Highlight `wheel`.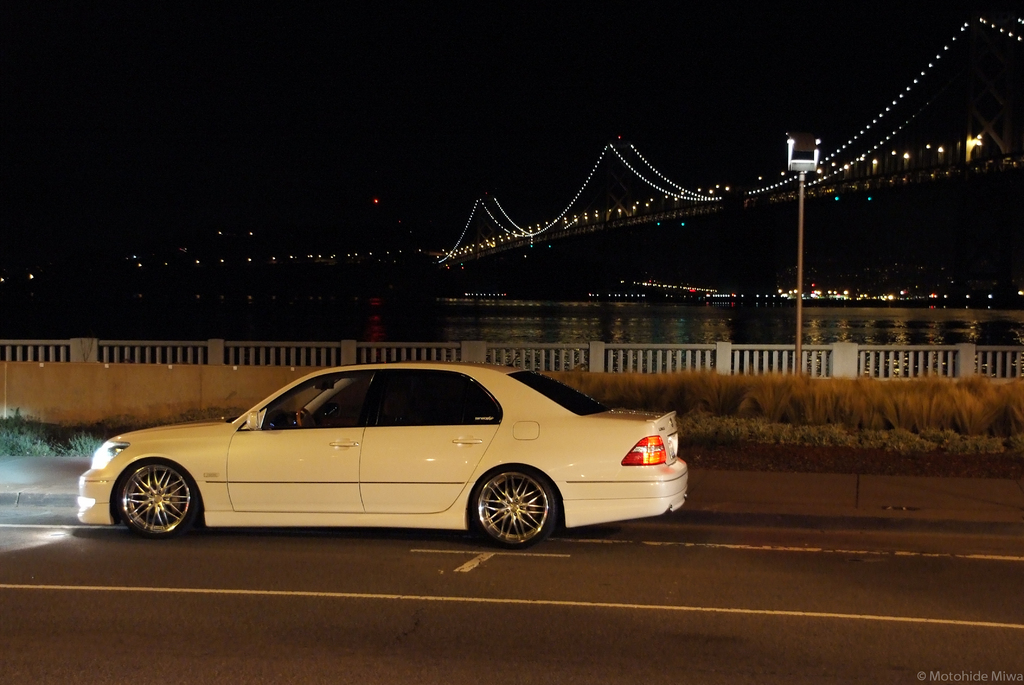
Highlighted region: {"x1": 474, "y1": 463, "x2": 560, "y2": 548}.
